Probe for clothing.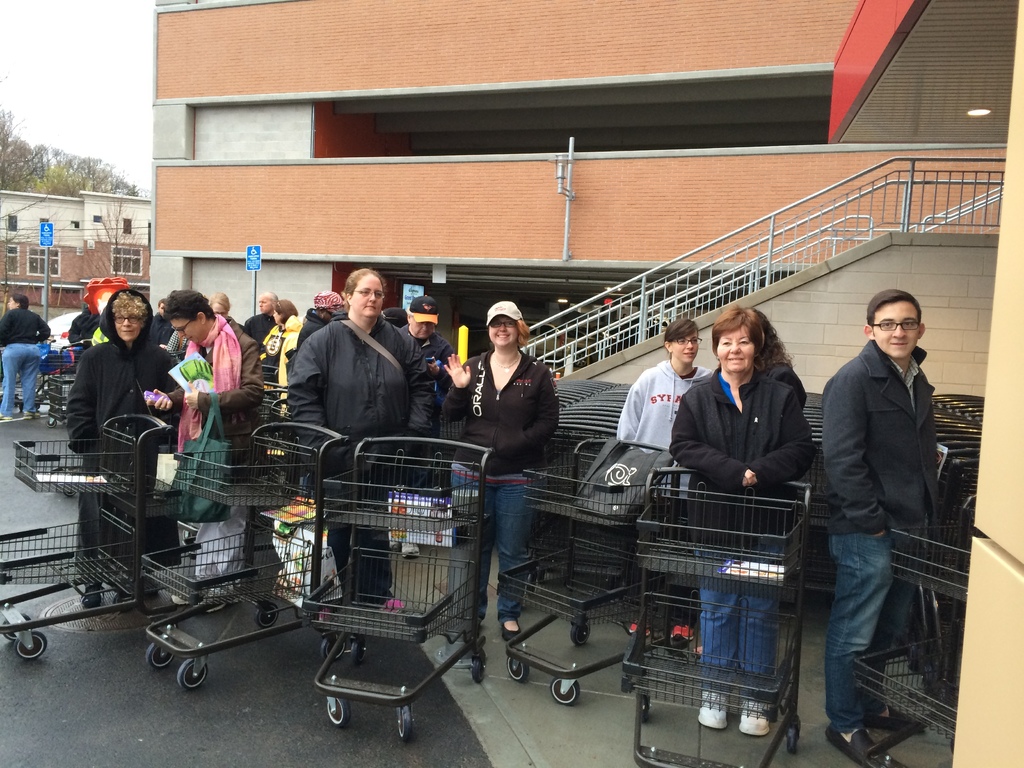
Probe result: box(0, 304, 52, 412).
